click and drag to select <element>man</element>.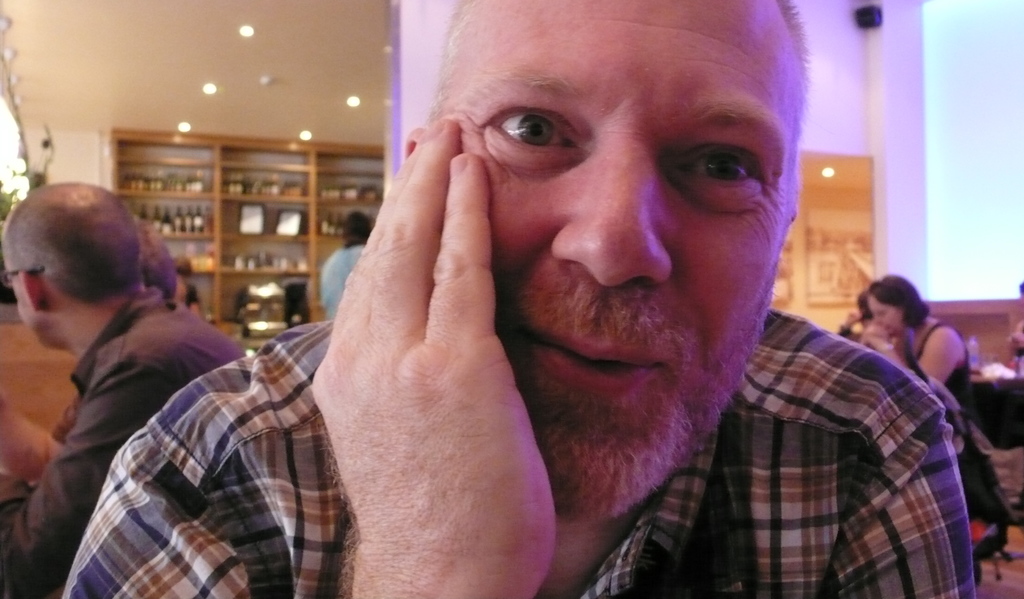
Selection: (0,179,246,598).
